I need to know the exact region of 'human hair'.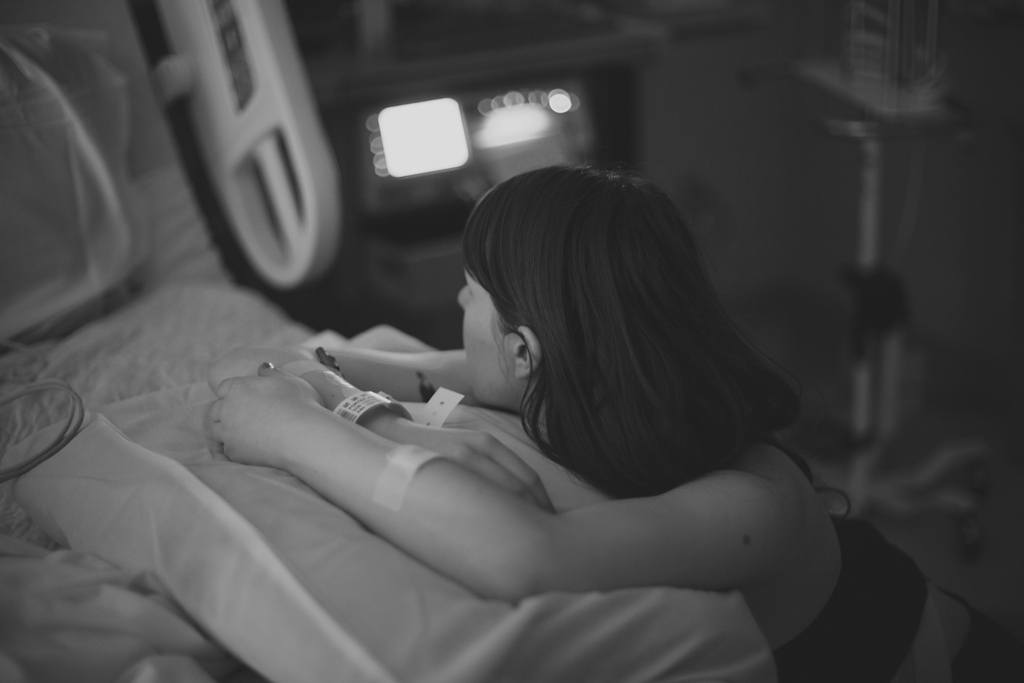
Region: {"x1": 461, "y1": 154, "x2": 781, "y2": 507}.
